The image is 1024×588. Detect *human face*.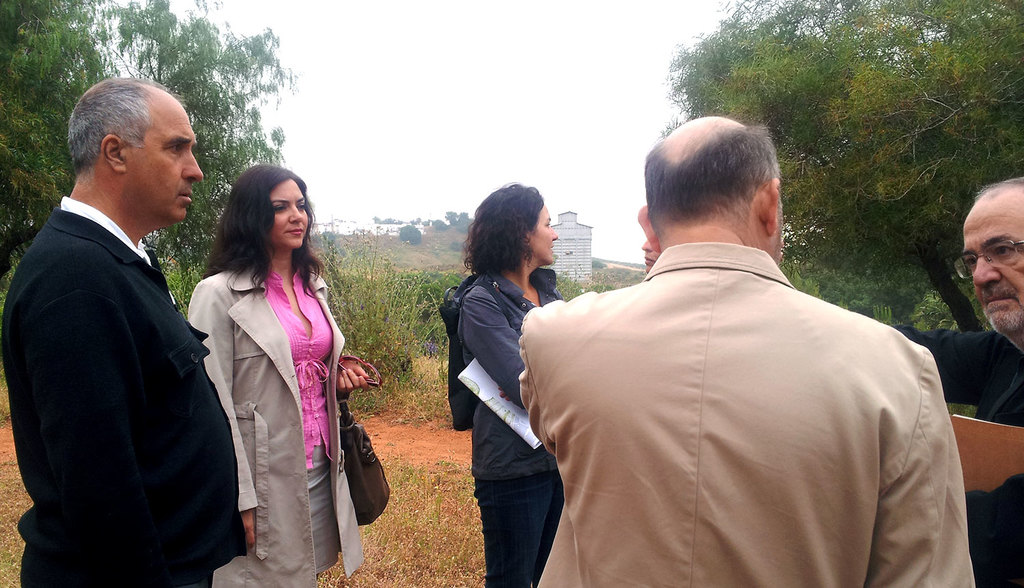
Detection: 636, 241, 659, 266.
